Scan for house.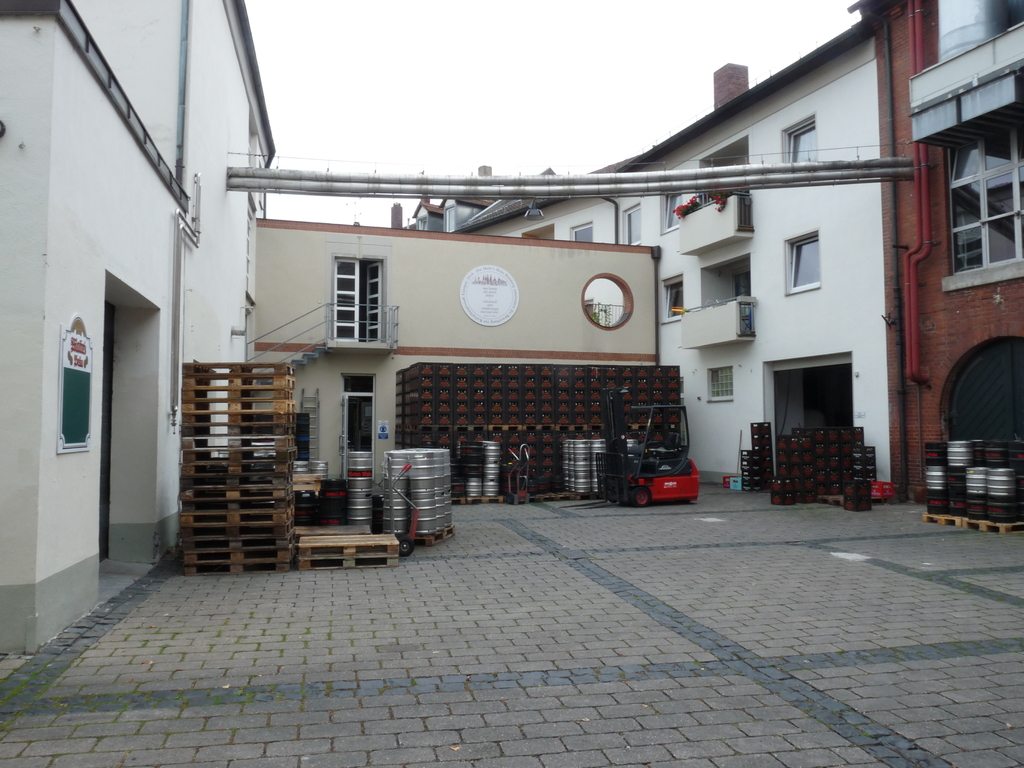
Scan result: 387 1 1023 538.
